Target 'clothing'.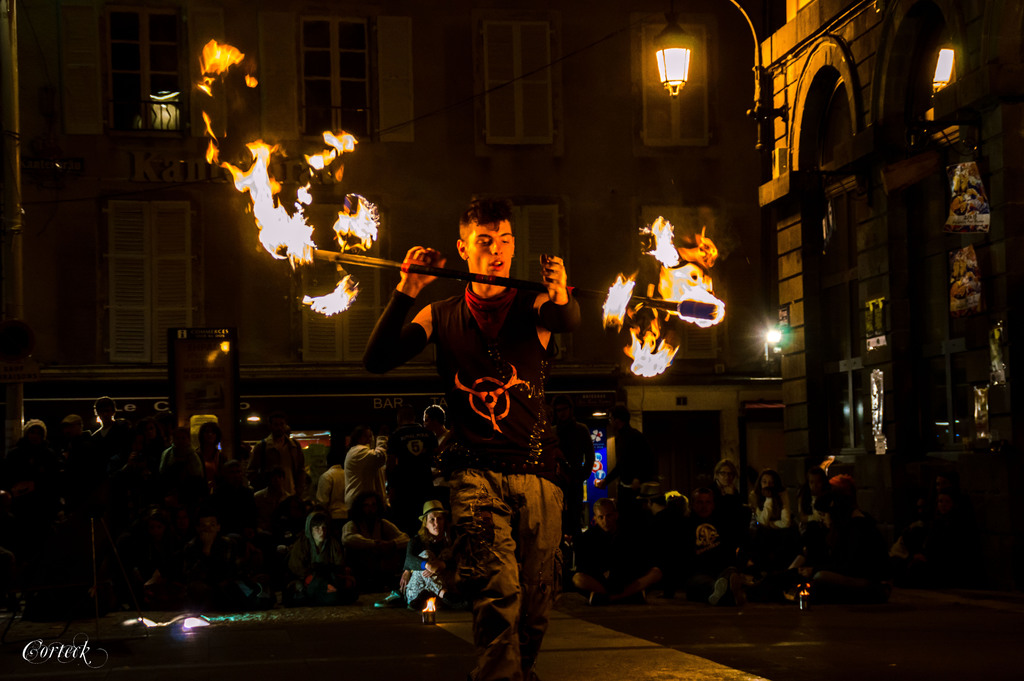
Target region: (428, 277, 573, 643).
